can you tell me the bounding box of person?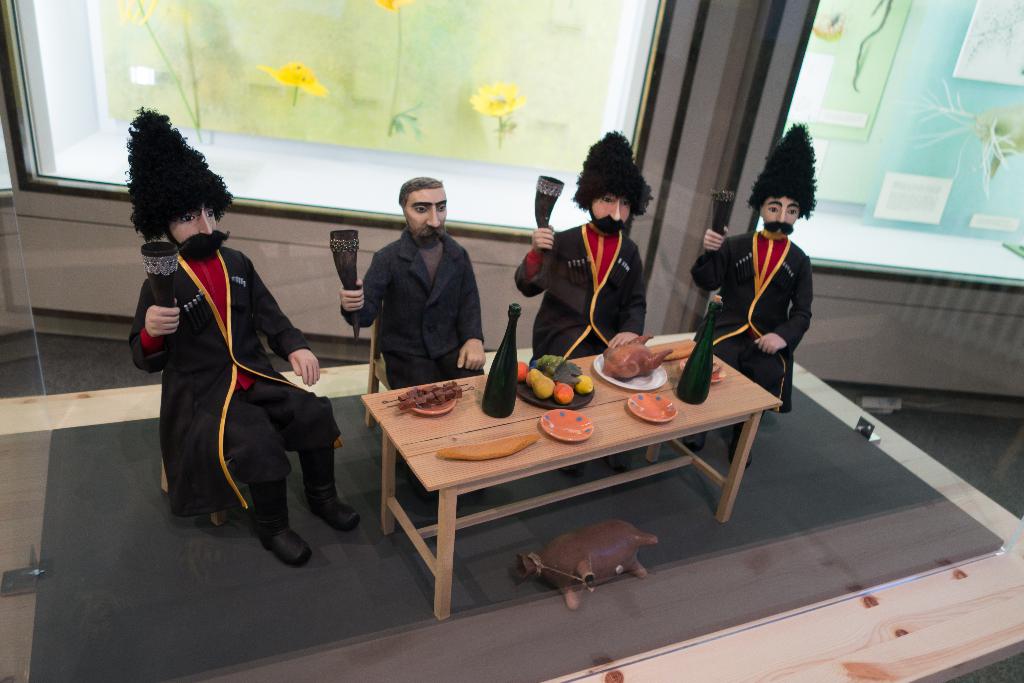
332, 172, 486, 478.
